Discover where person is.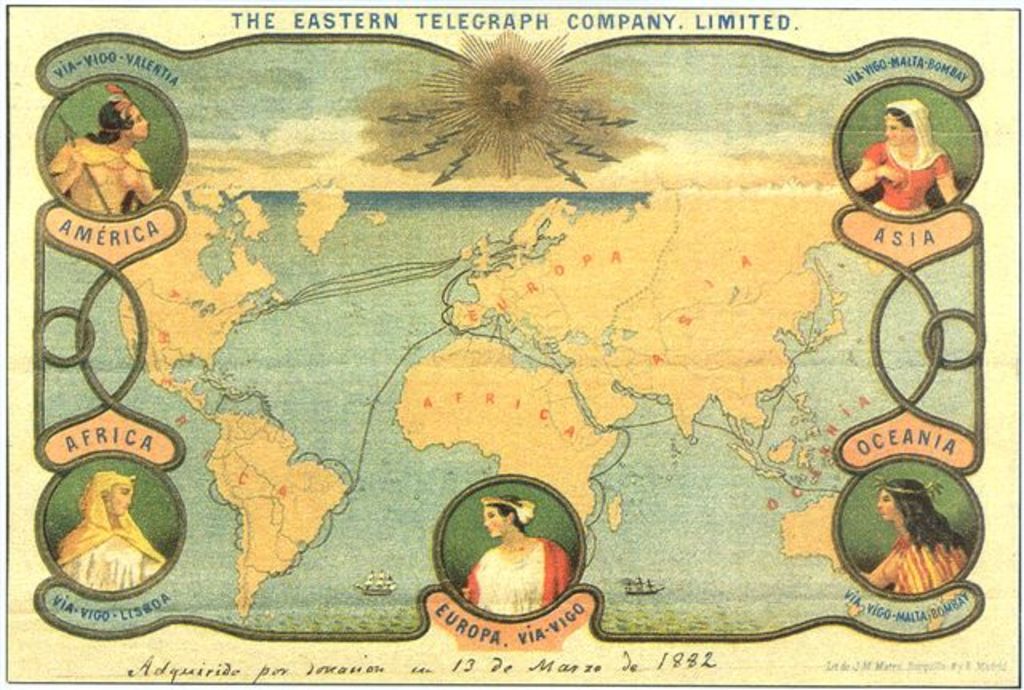
Discovered at BBox(42, 80, 162, 216).
